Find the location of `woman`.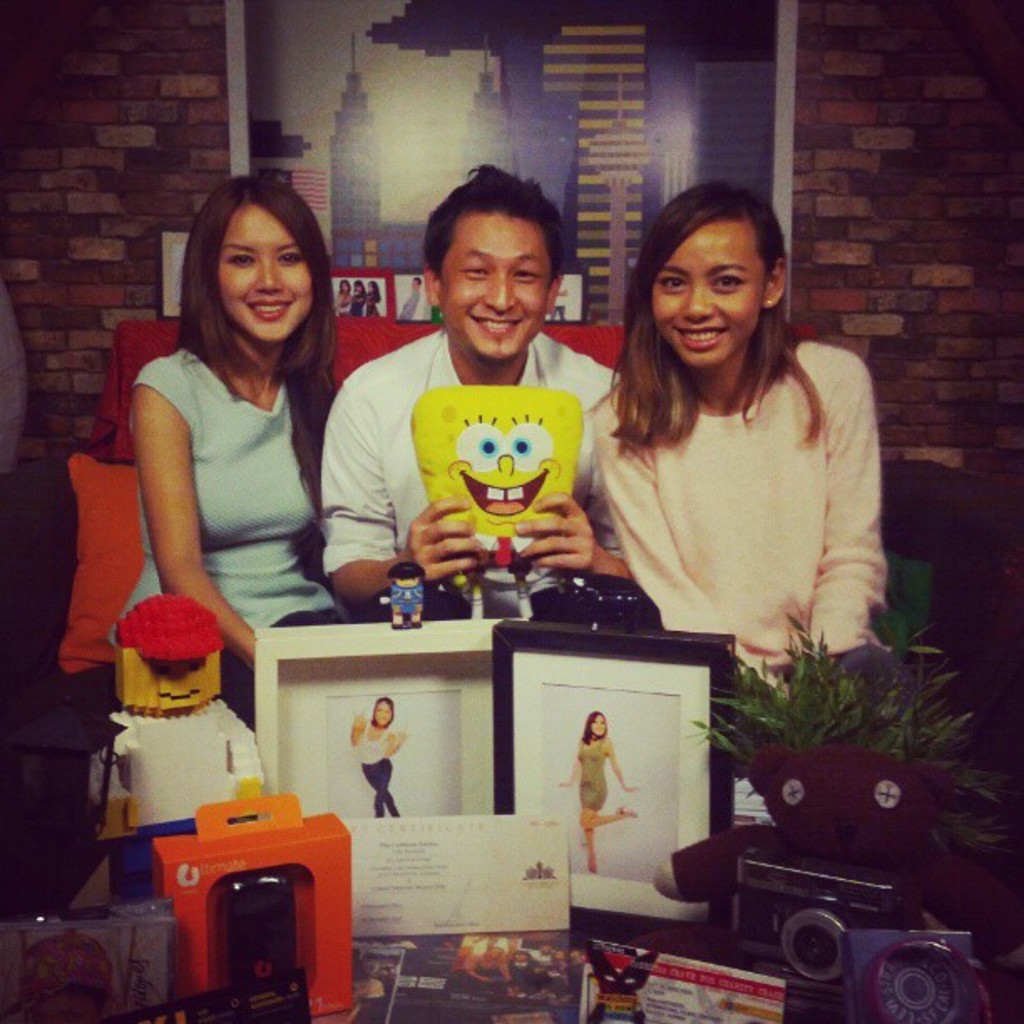
Location: region(556, 708, 641, 878).
